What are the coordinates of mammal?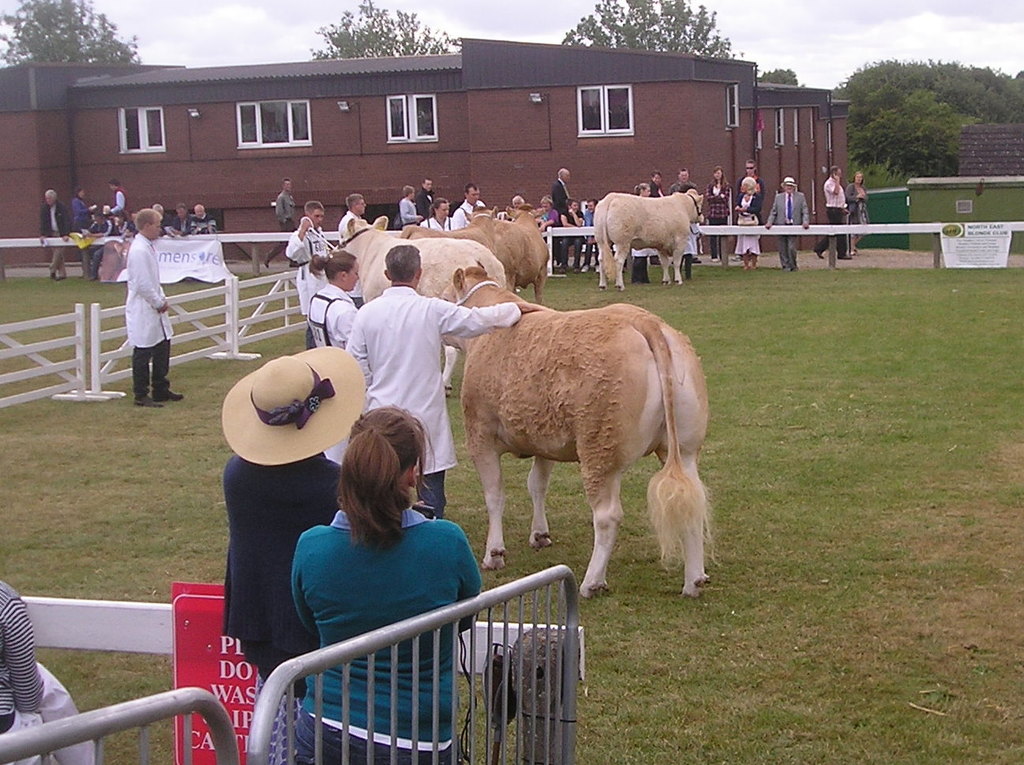
bbox=(0, 575, 101, 764).
